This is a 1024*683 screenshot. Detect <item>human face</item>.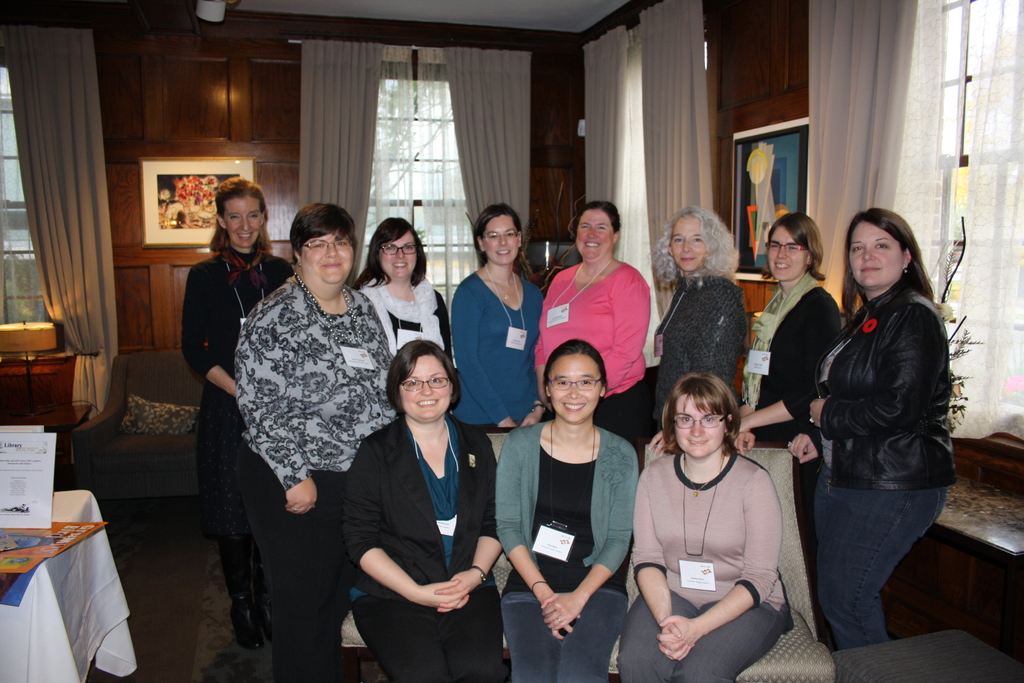
(x1=300, y1=233, x2=351, y2=282).
